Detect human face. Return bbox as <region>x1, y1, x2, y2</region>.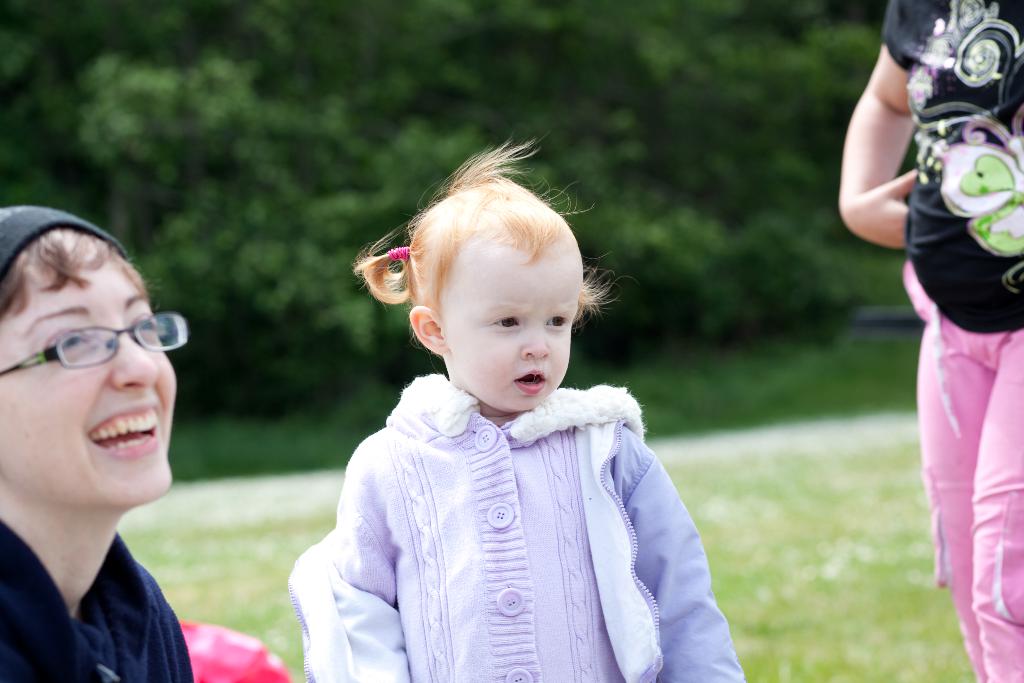
<region>446, 248, 579, 412</region>.
